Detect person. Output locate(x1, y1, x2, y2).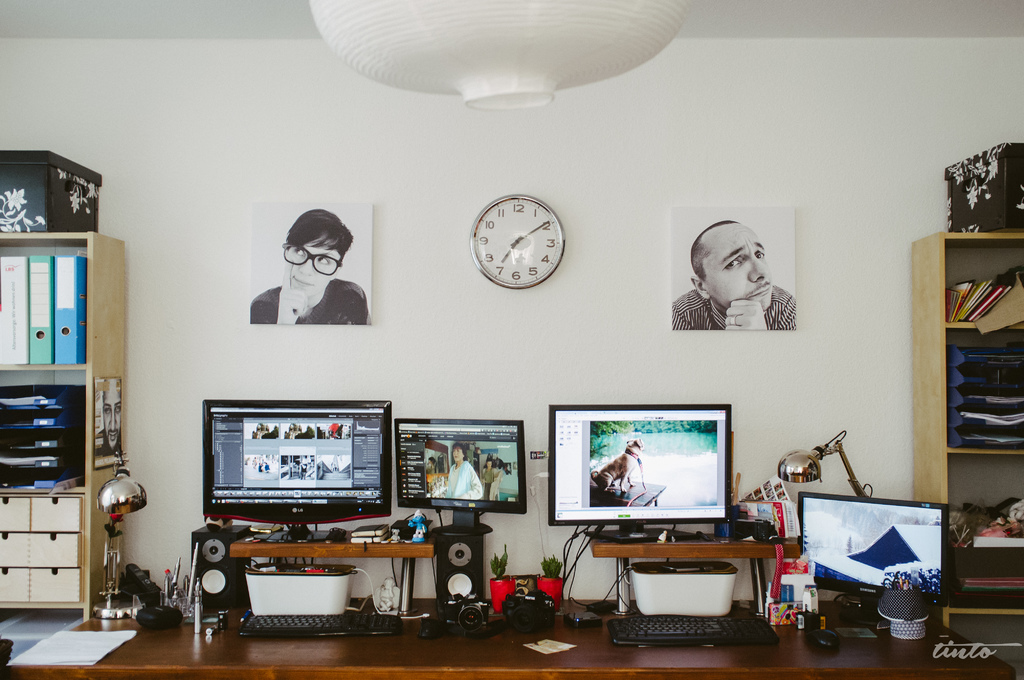
locate(682, 211, 806, 362).
